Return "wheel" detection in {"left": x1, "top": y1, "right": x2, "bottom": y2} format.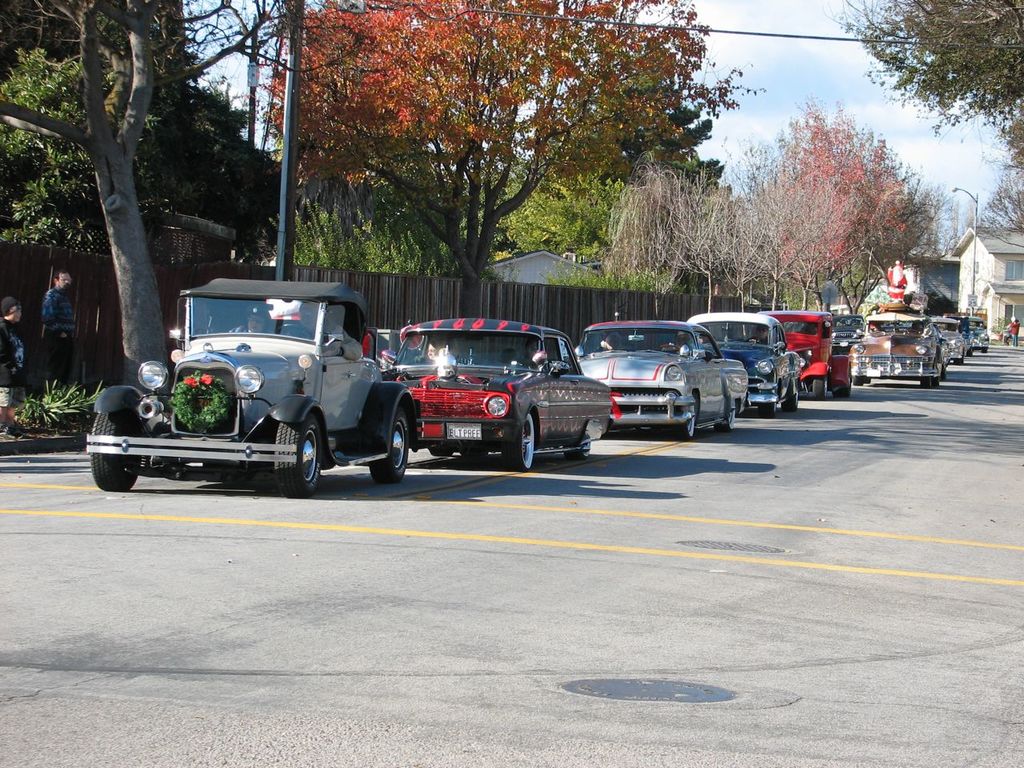
{"left": 981, "top": 346, "right": 988, "bottom": 354}.
